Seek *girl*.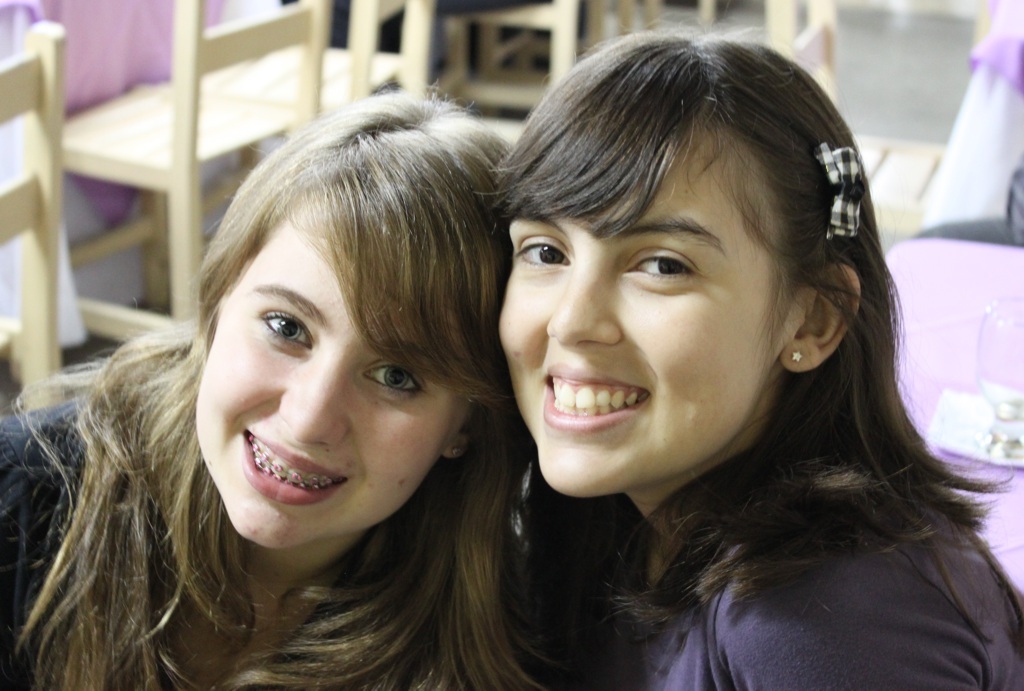
{"x1": 0, "y1": 74, "x2": 555, "y2": 690}.
